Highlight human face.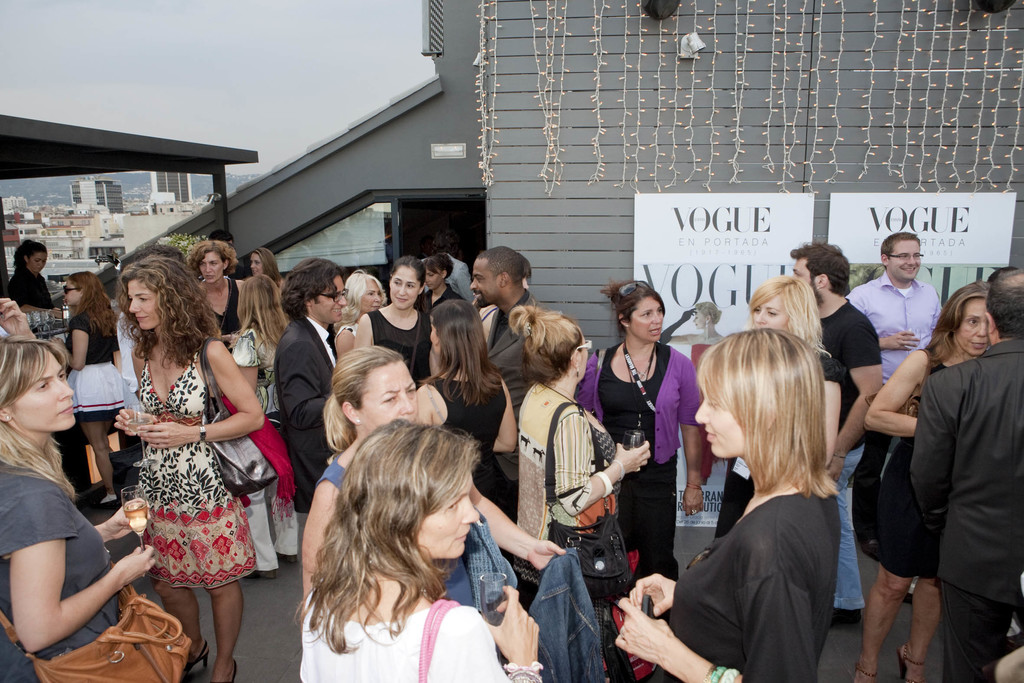
Highlighted region: region(792, 258, 819, 304).
